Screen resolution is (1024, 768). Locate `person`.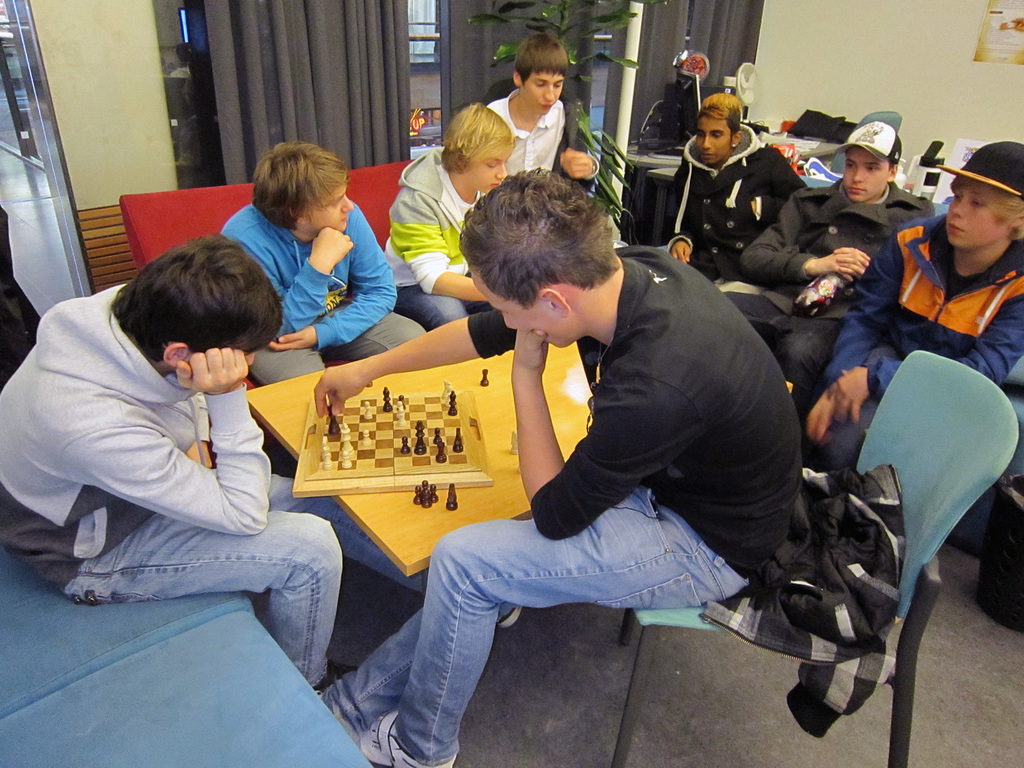
l=0, t=228, r=528, b=698.
